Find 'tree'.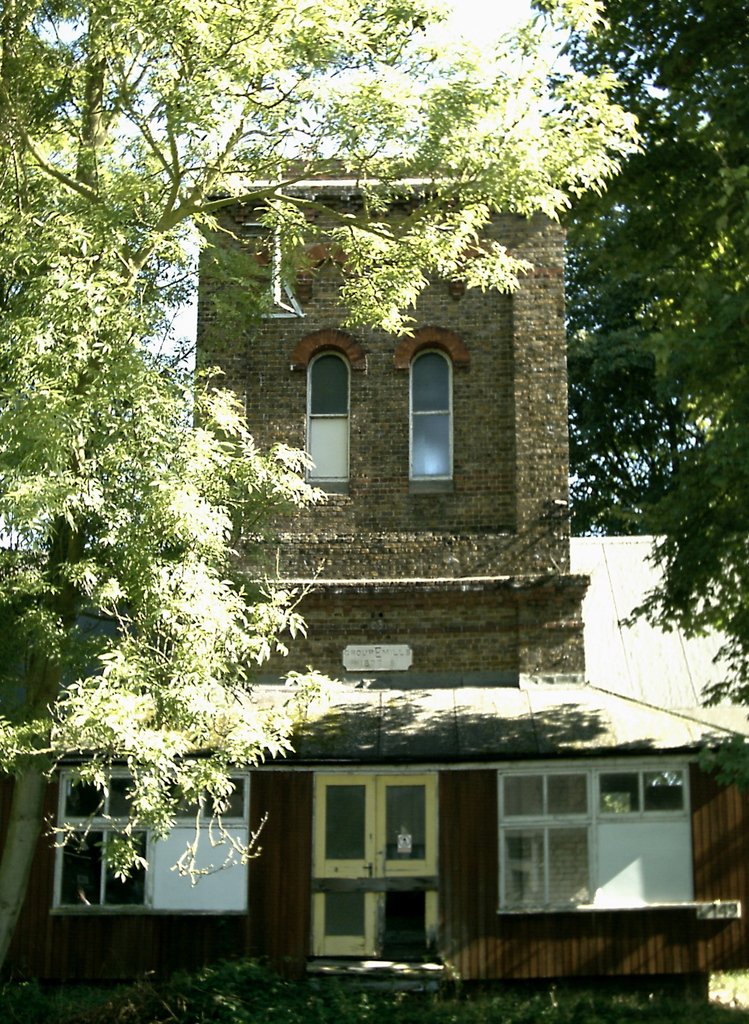
region(531, 0, 748, 714).
